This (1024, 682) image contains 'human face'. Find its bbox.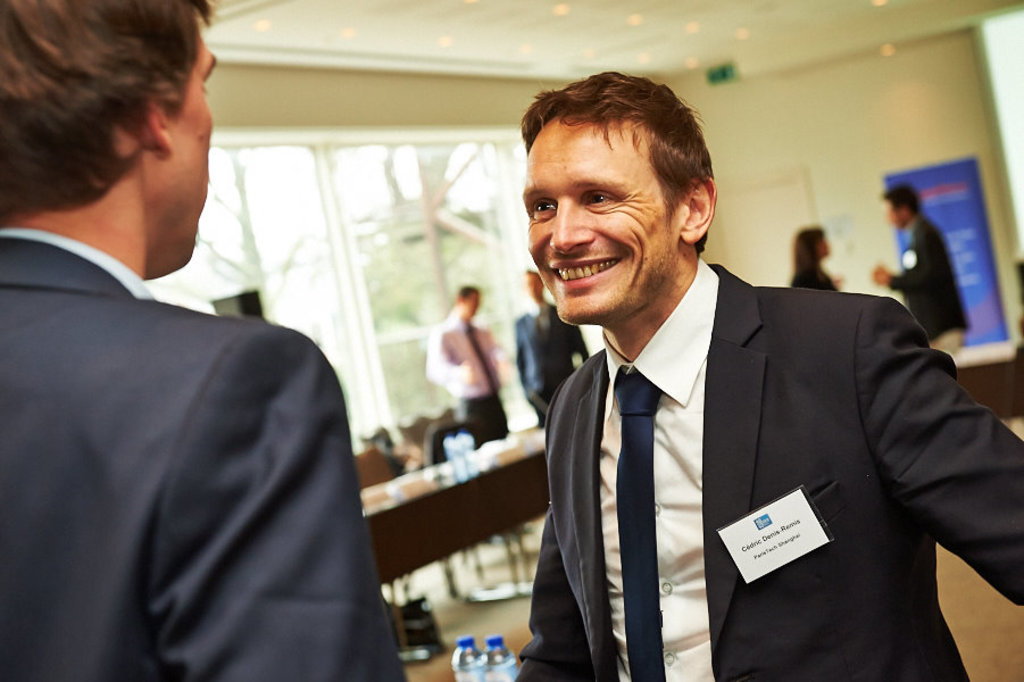
left=518, top=115, right=688, bottom=327.
